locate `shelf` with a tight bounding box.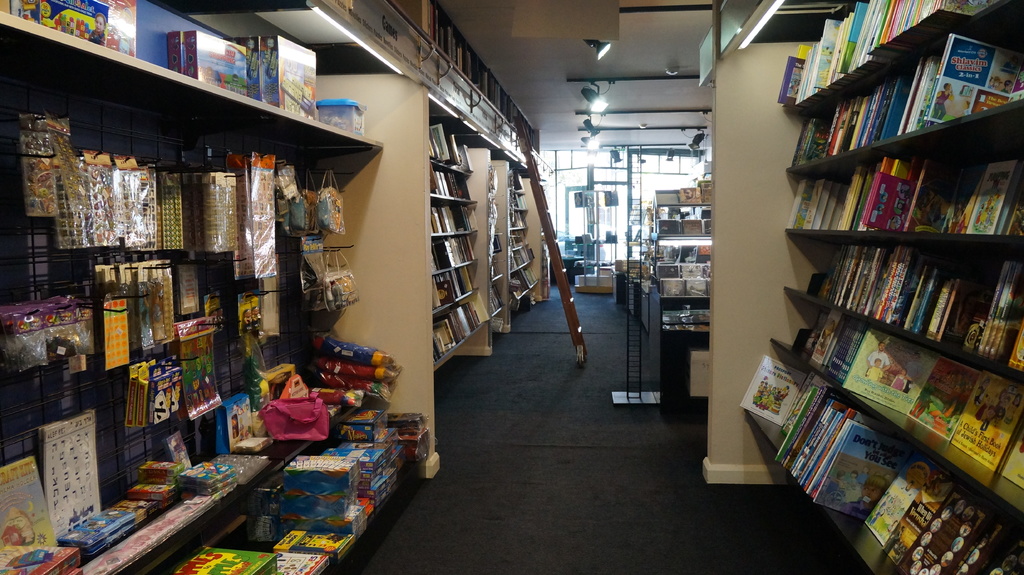
<bbox>0, 3, 440, 574</bbox>.
